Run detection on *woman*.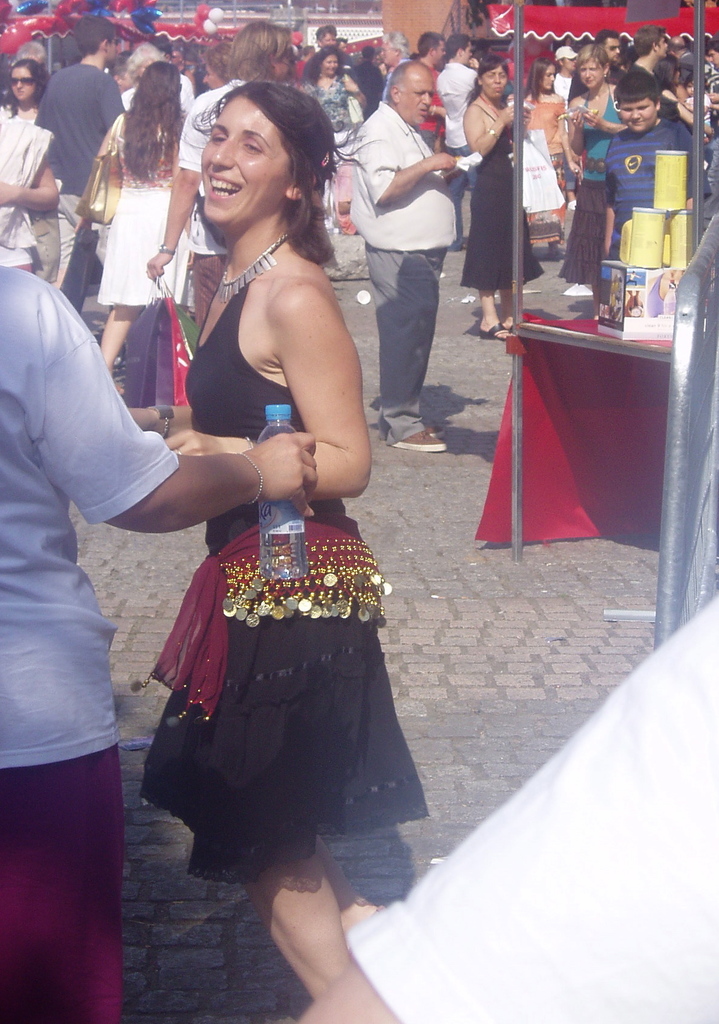
Result: rect(561, 42, 630, 325).
